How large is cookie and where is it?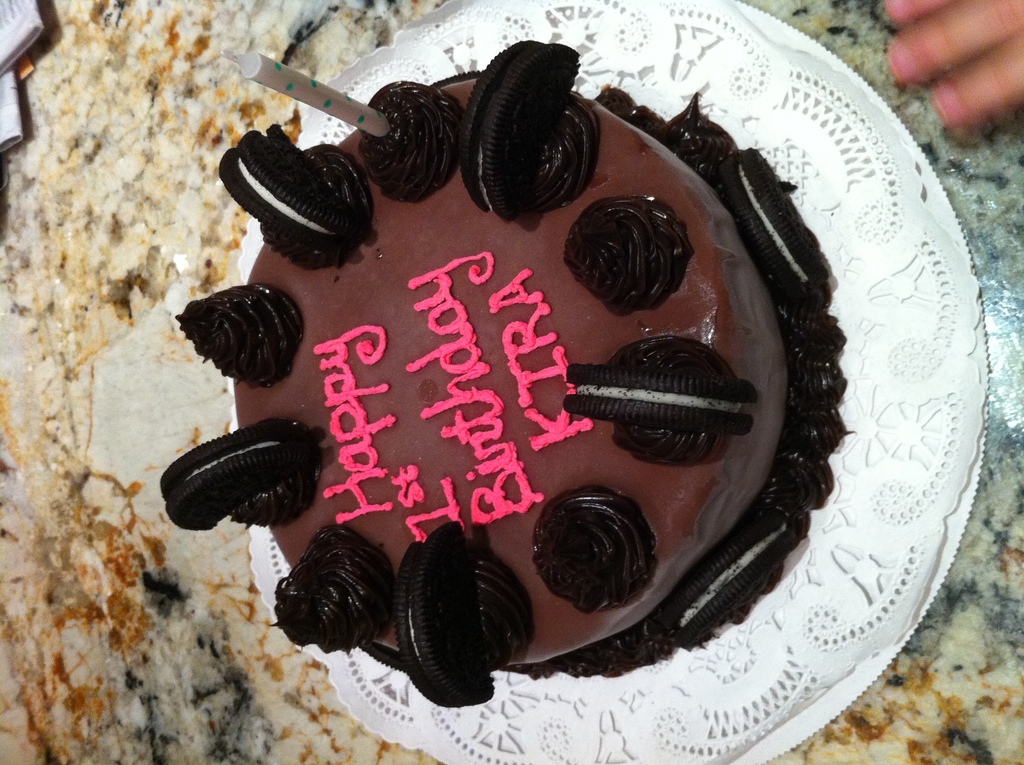
Bounding box: left=562, top=358, right=760, bottom=435.
